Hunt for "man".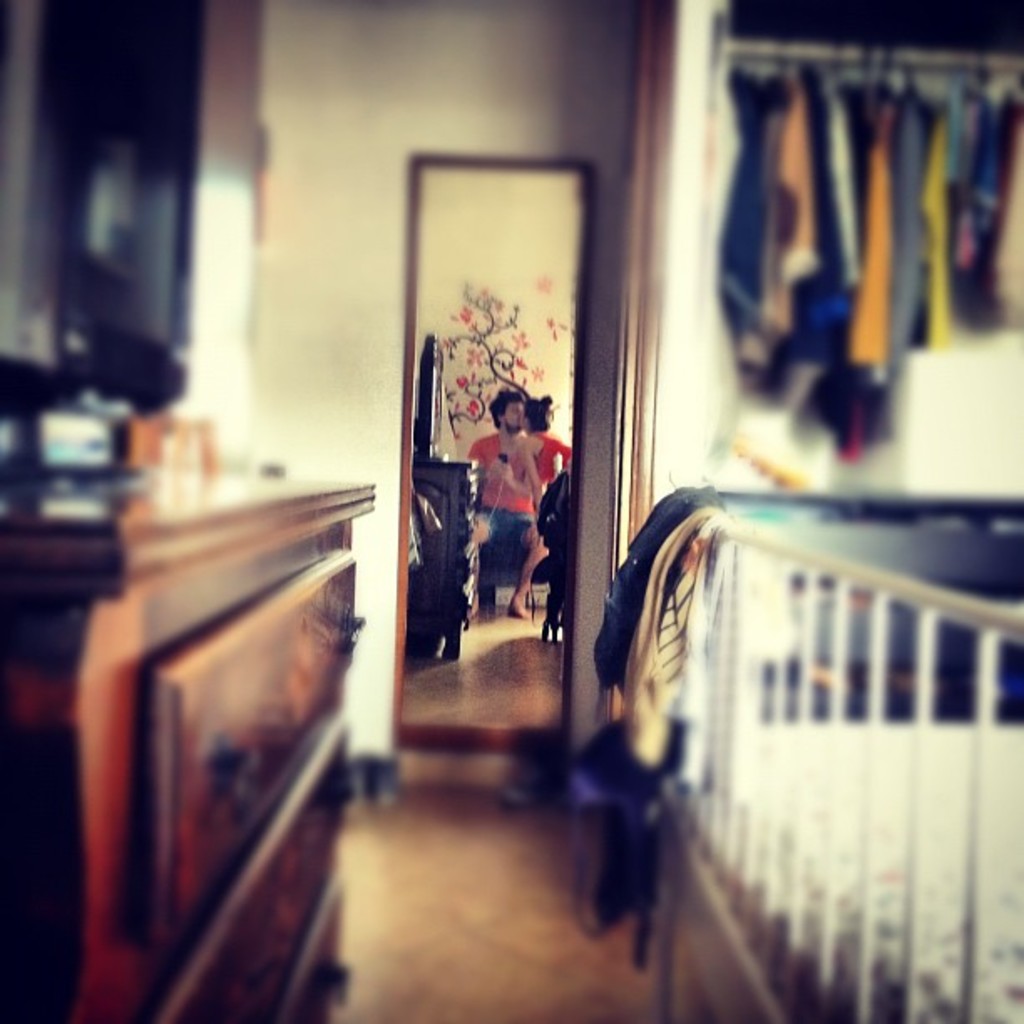
Hunted down at <bbox>474, 383, 569, 581</bbox>.
